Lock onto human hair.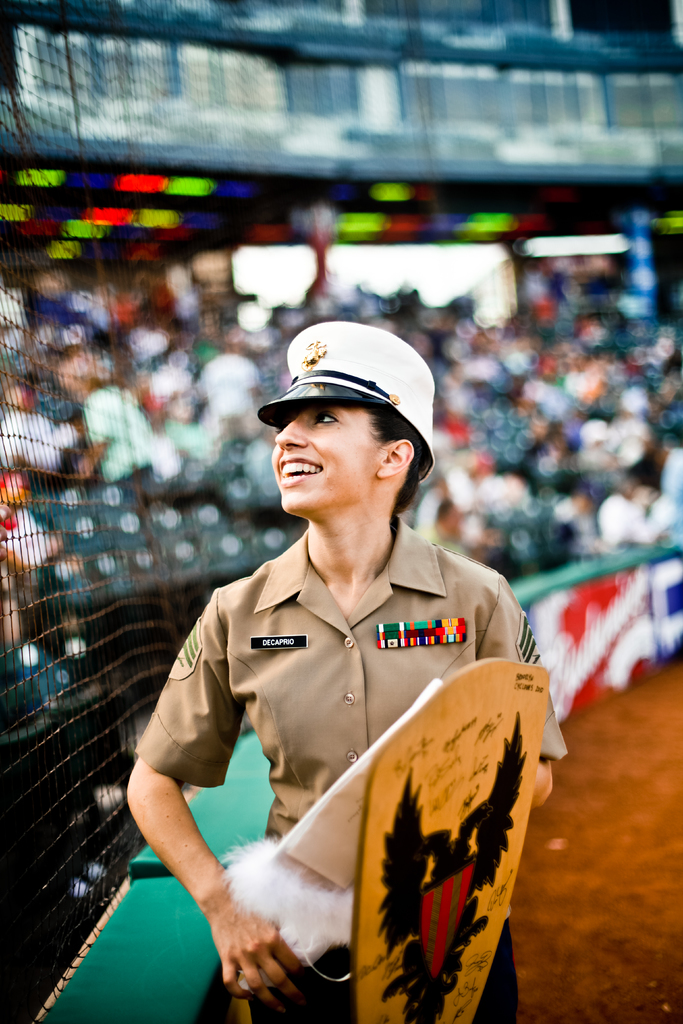
Locked: [339,394,436,513].
